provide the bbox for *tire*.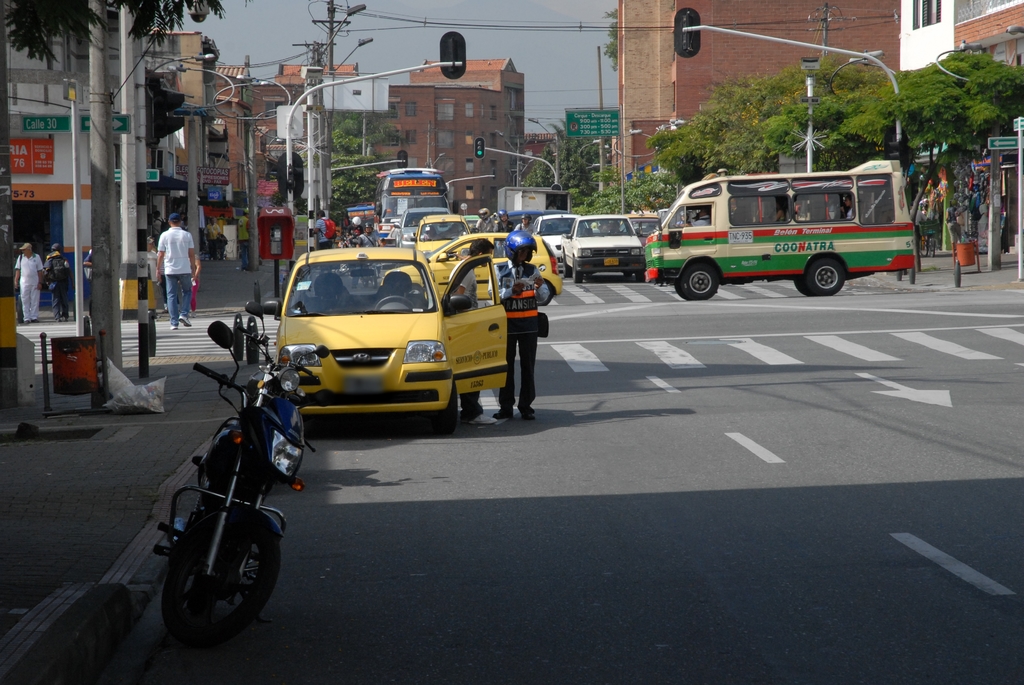
684:266:719:299.
